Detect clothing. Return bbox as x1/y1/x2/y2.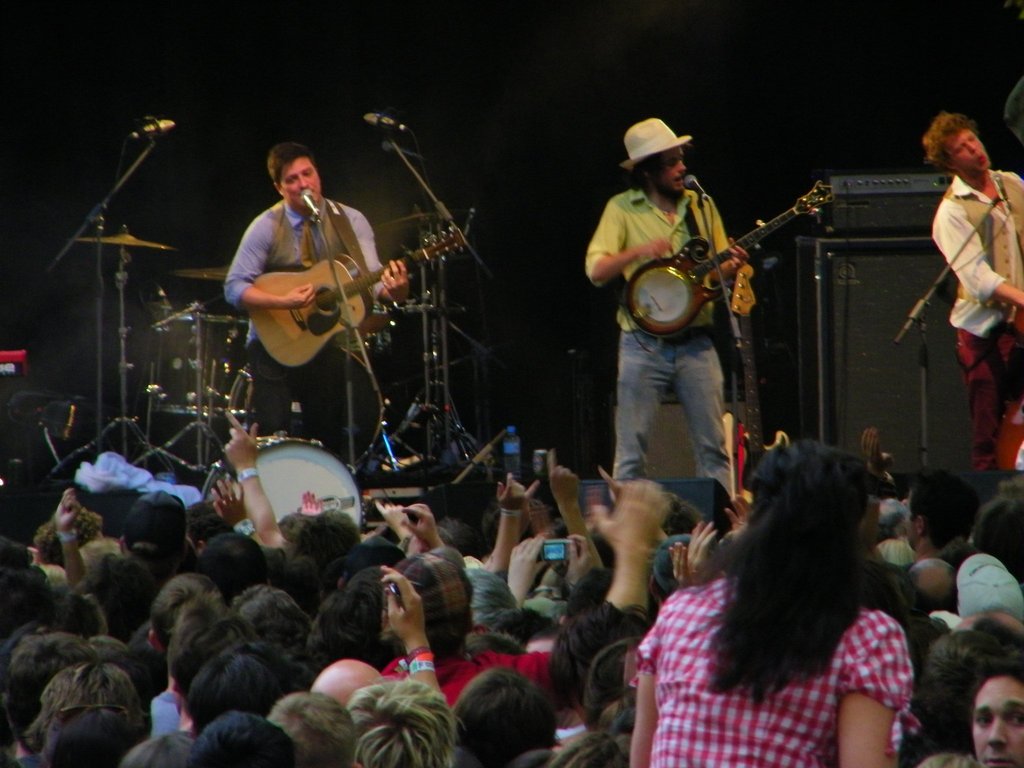
583/179/731/500.
